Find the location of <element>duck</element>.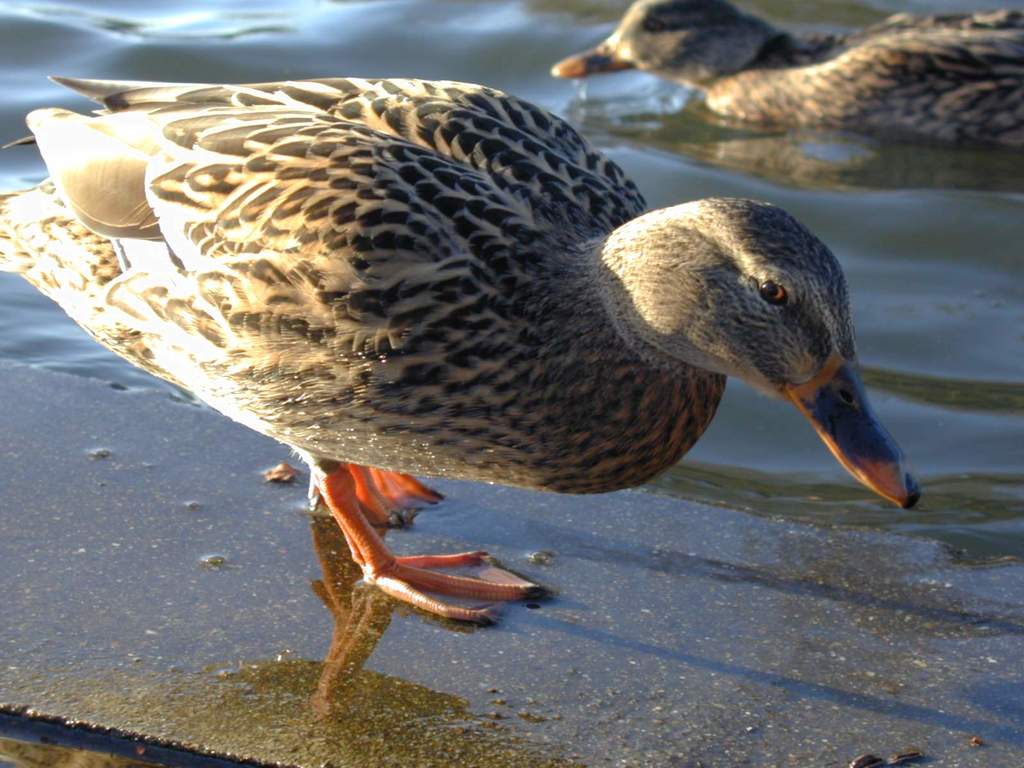
Location: region(531, 18, 1017, 150).
